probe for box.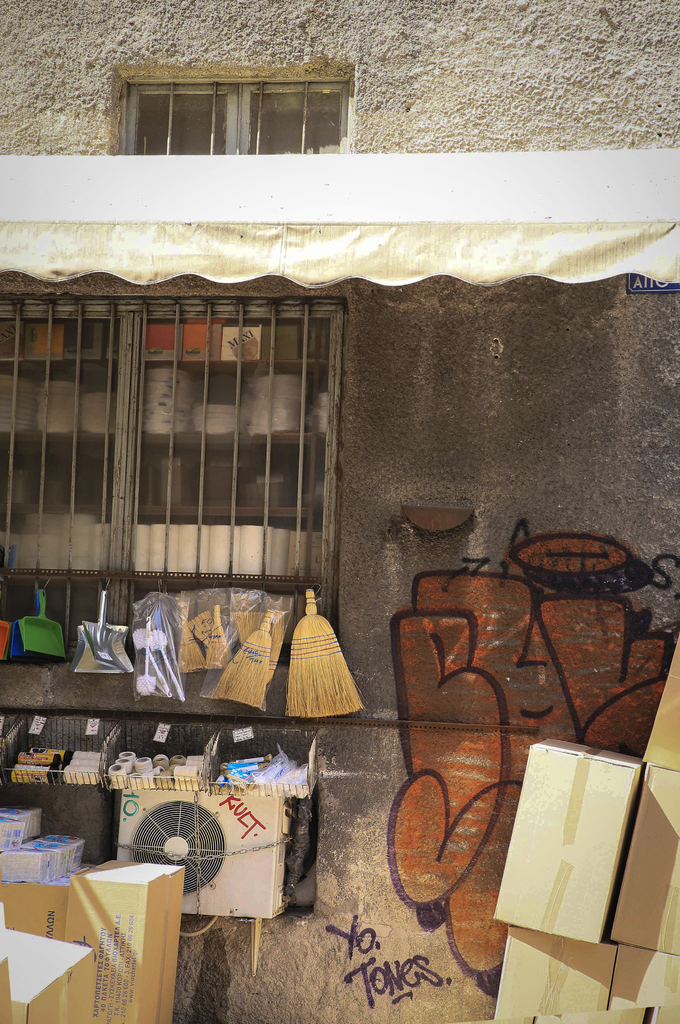
Probe result: pyautogui.locateOnScreen(499, 937, 624, 1023).
